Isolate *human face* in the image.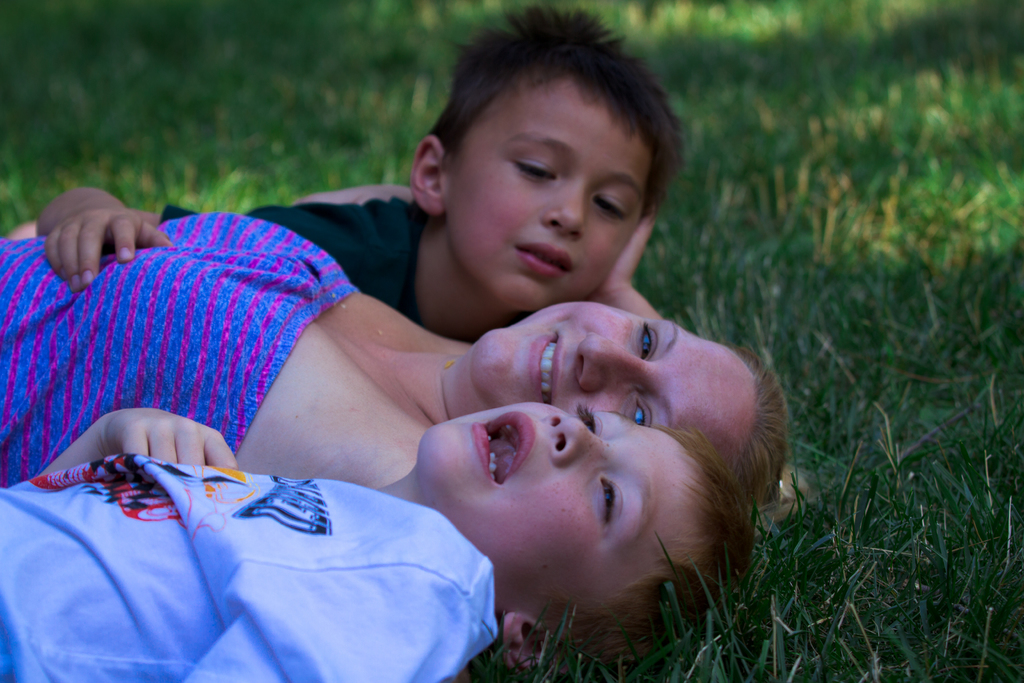
Isolated region: rect(449, 88, 655, 307).
